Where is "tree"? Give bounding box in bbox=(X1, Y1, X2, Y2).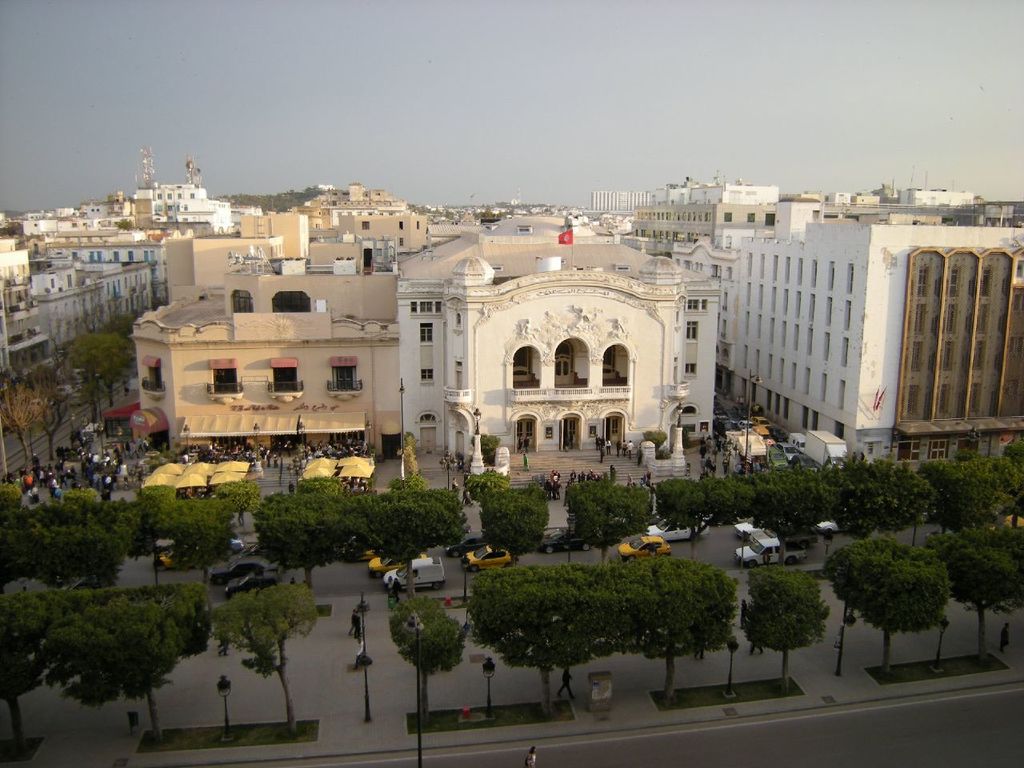
bbox=(460, 556, 741, 712).
